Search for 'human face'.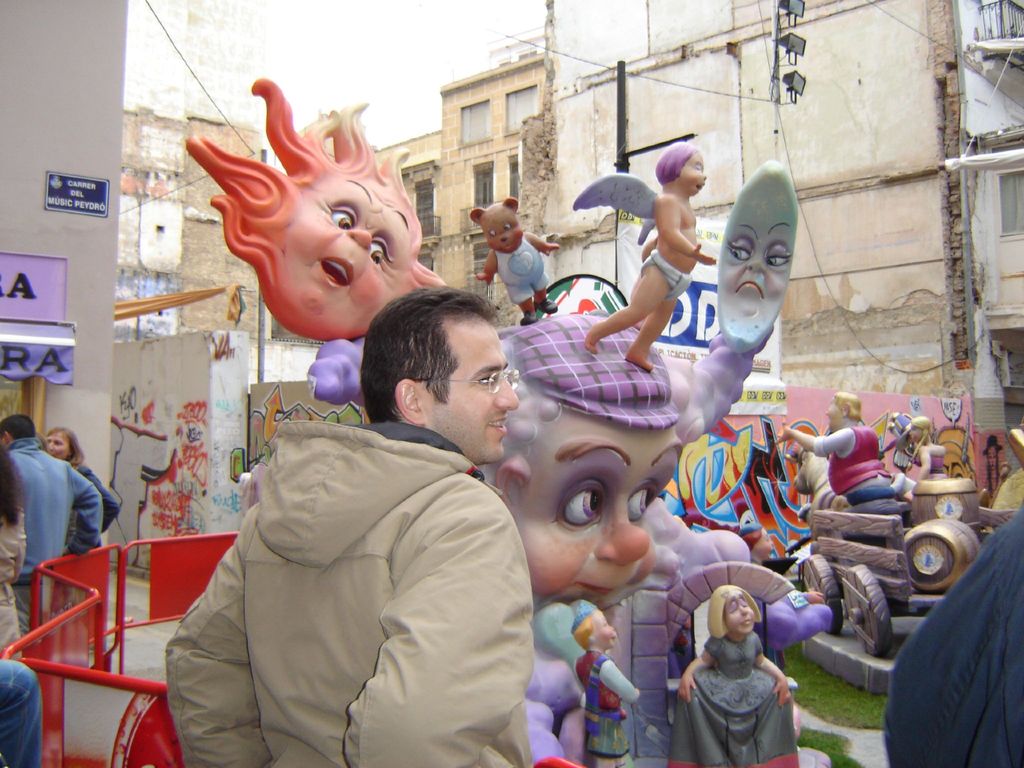
Found at detection(424, 311, 512, 462).
